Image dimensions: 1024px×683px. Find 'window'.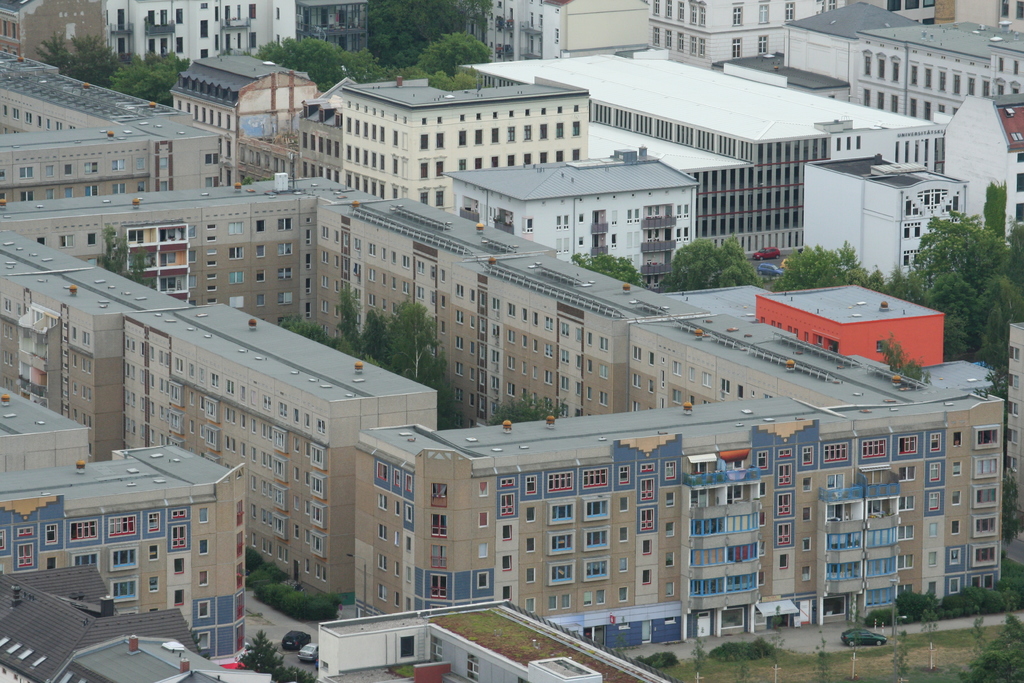
pyautogui.locateOnScreen(112, 513, 137, 532).
